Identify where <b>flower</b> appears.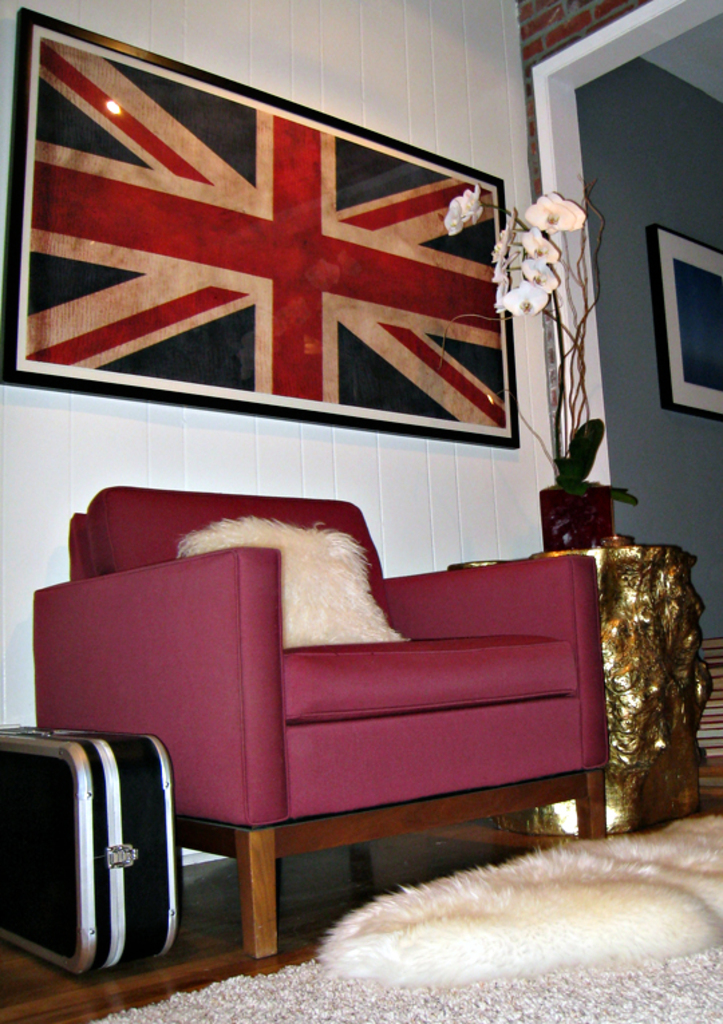
Appears at (left=499, top=278, right=556, bottom=320).
